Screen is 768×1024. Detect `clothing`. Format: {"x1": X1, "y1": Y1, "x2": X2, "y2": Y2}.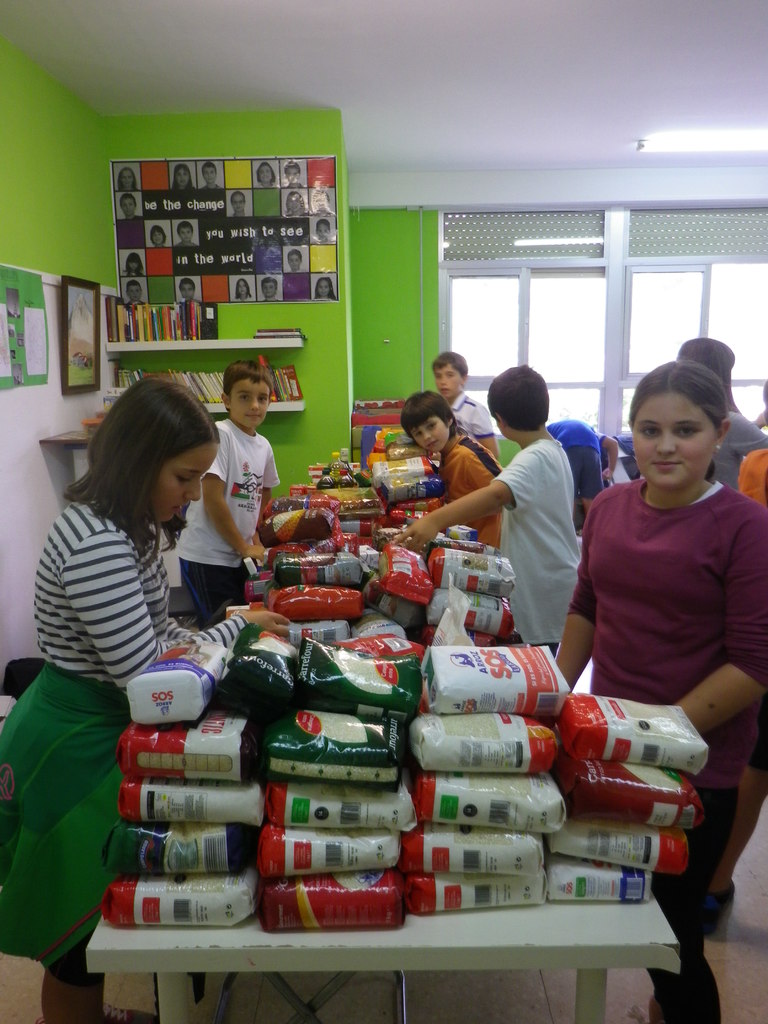
{"x1": 173, "y1": 412, "x2": 285, "y2": 631}.
